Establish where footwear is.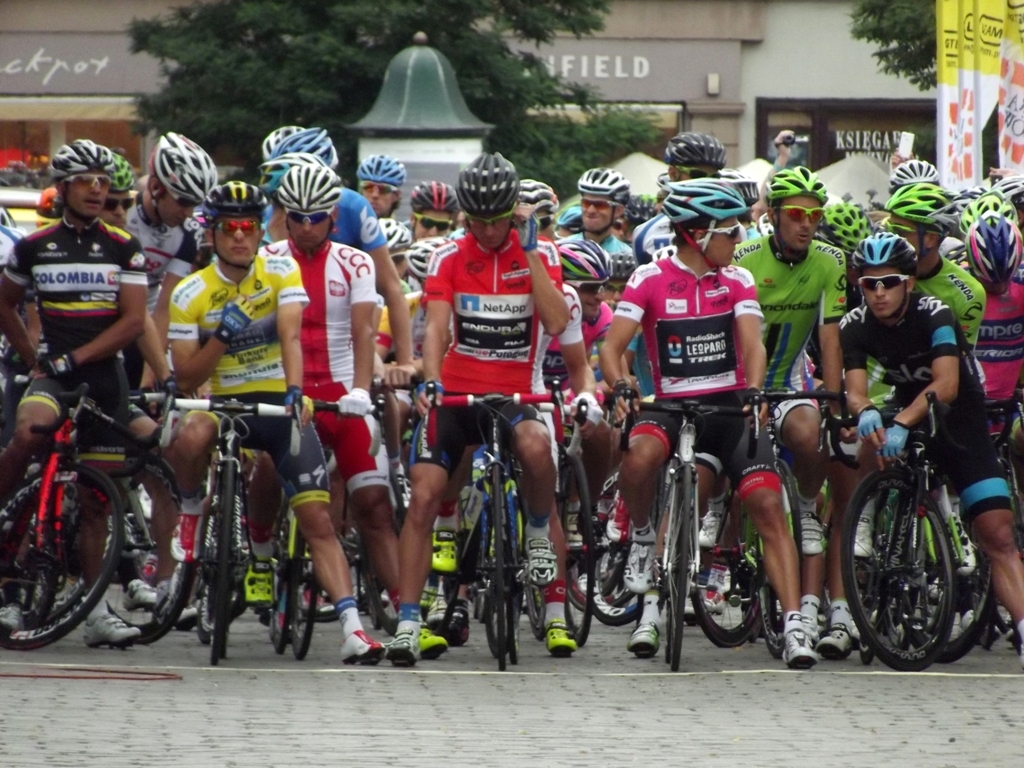
Established at x1=849, y1=515, x2=874, y2=559.
